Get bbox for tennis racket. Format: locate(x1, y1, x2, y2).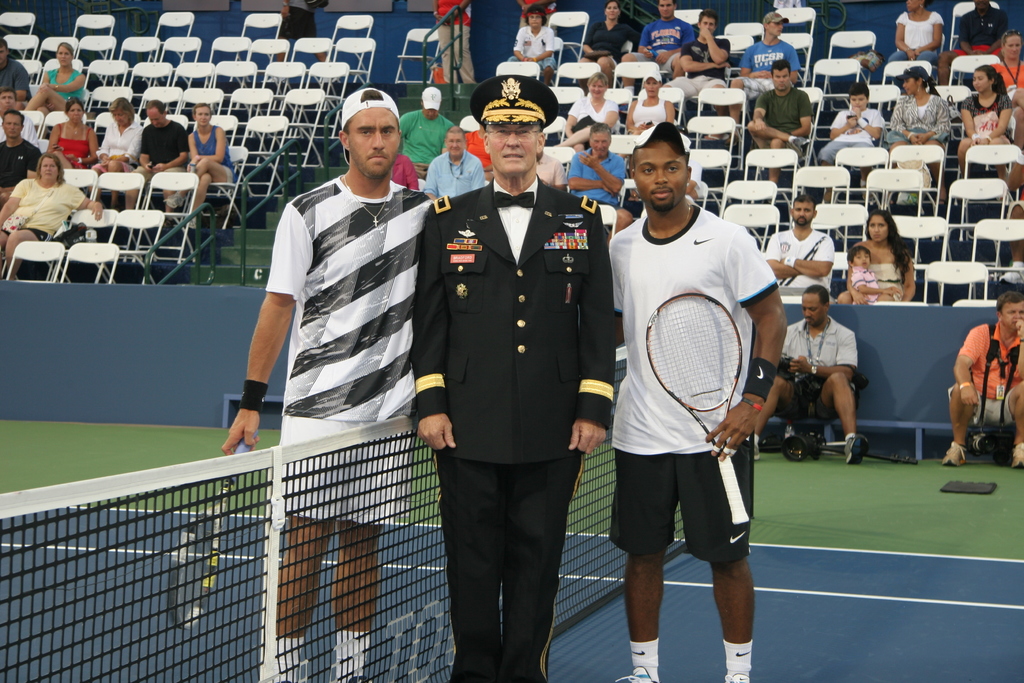
locate(644, 293, 753, 532).
